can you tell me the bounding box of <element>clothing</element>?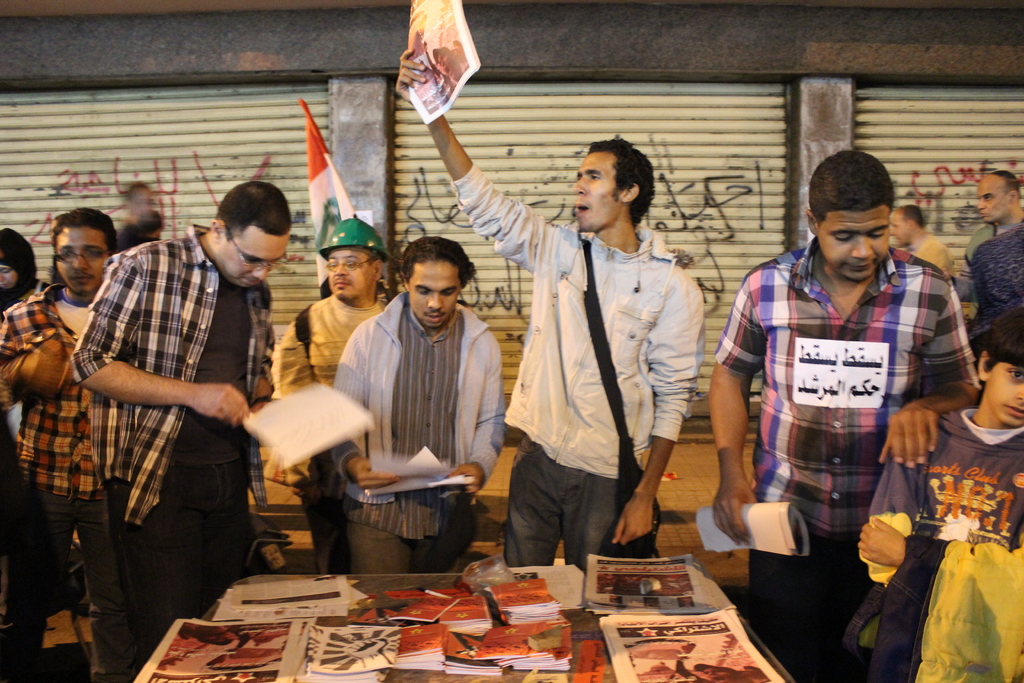
(left=861, top=394, right=1023, bottom=682).
